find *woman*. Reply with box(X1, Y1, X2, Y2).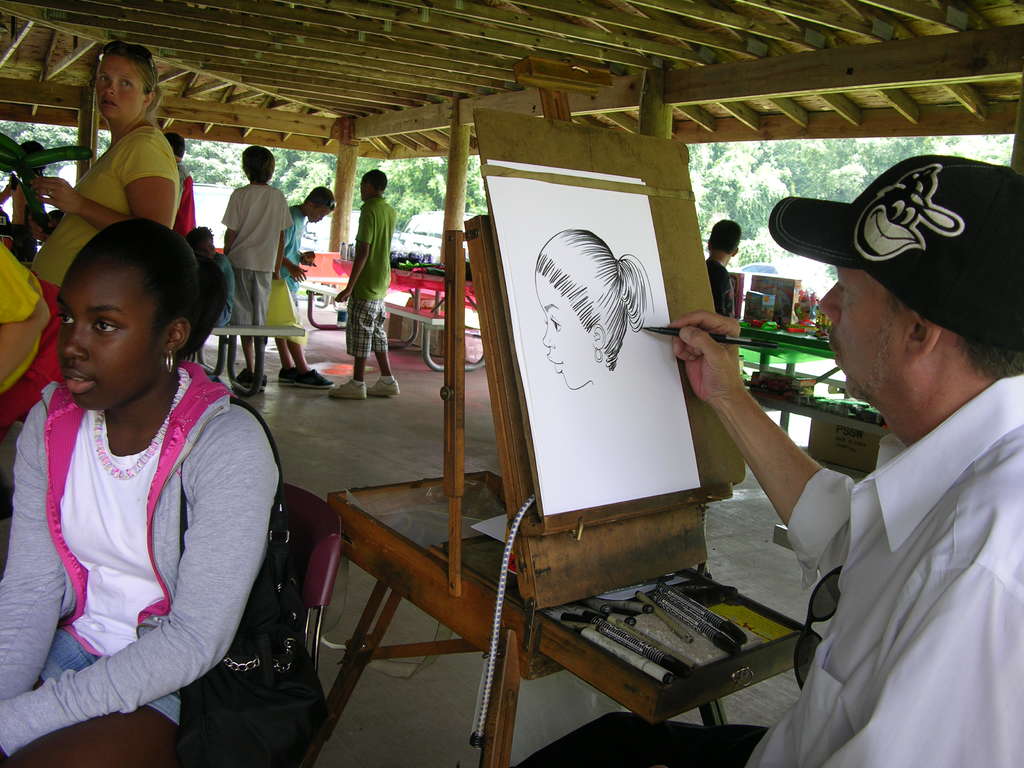
box(31, 42, 176, 286).
